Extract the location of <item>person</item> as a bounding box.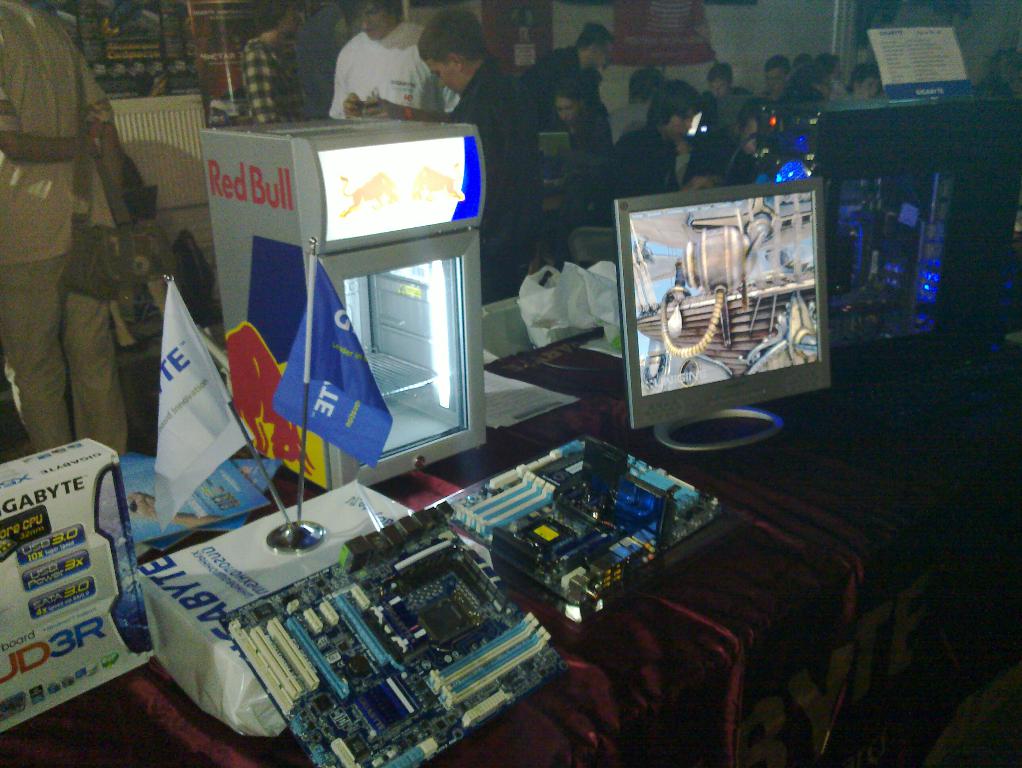
bbox(554, 86, 603, 174).
